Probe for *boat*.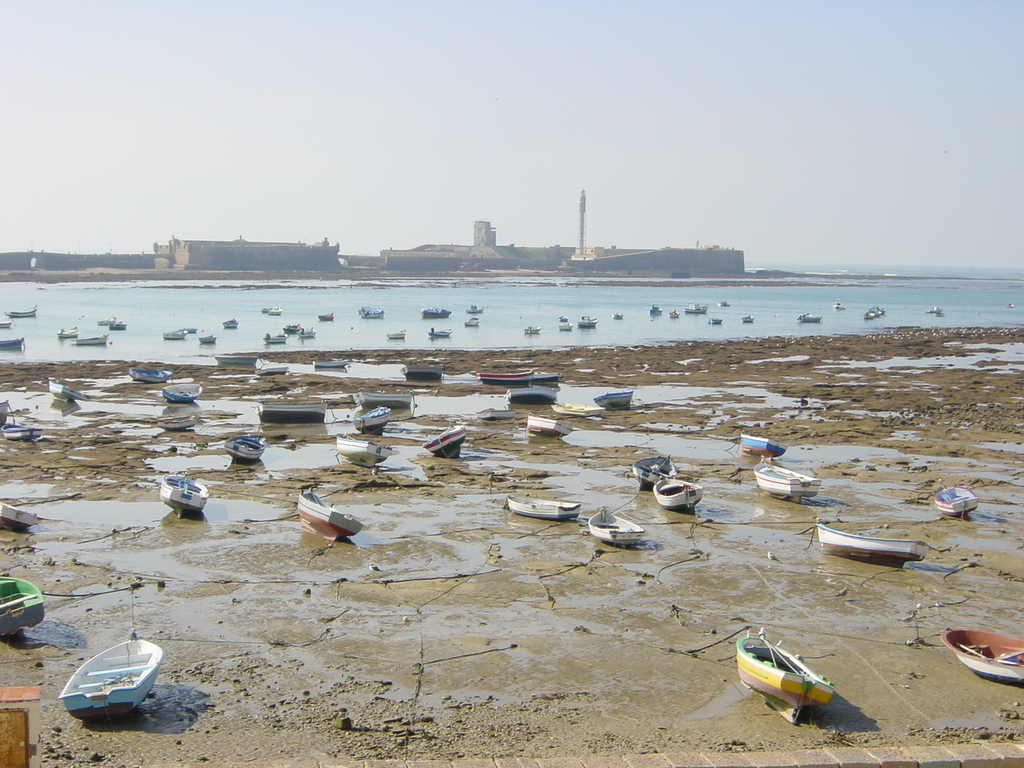
Probe result: [left=296, top=485, right=364, bottom=542].
